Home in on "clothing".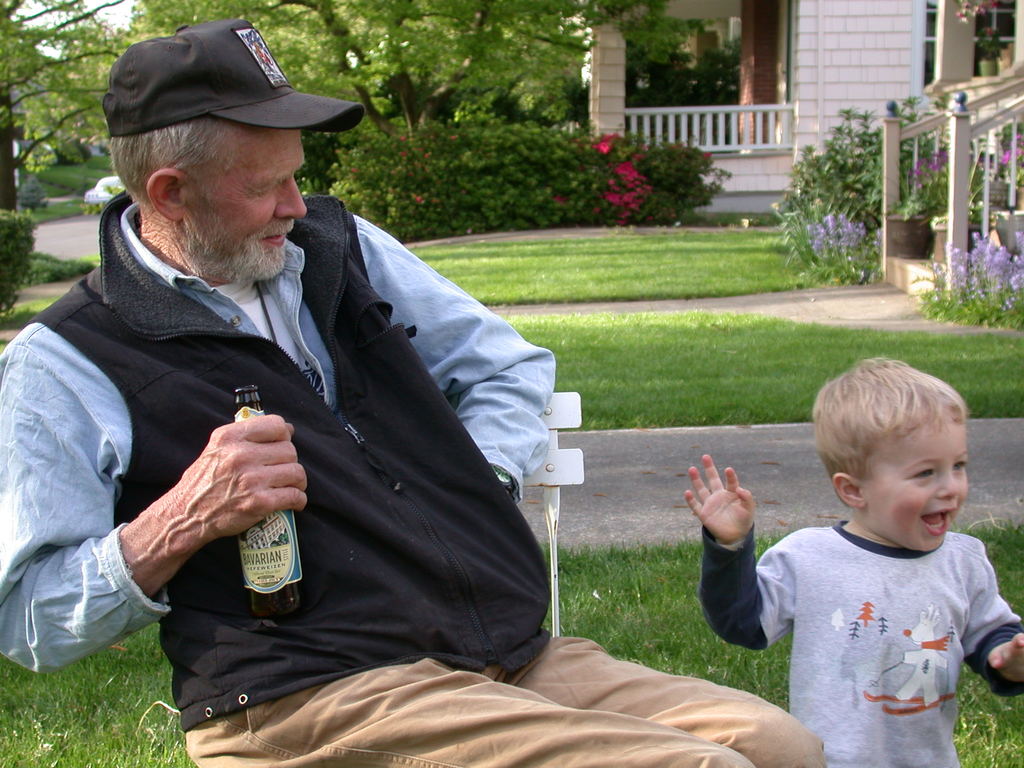
Homed in at bbox(700, 521, 1023, 767).
